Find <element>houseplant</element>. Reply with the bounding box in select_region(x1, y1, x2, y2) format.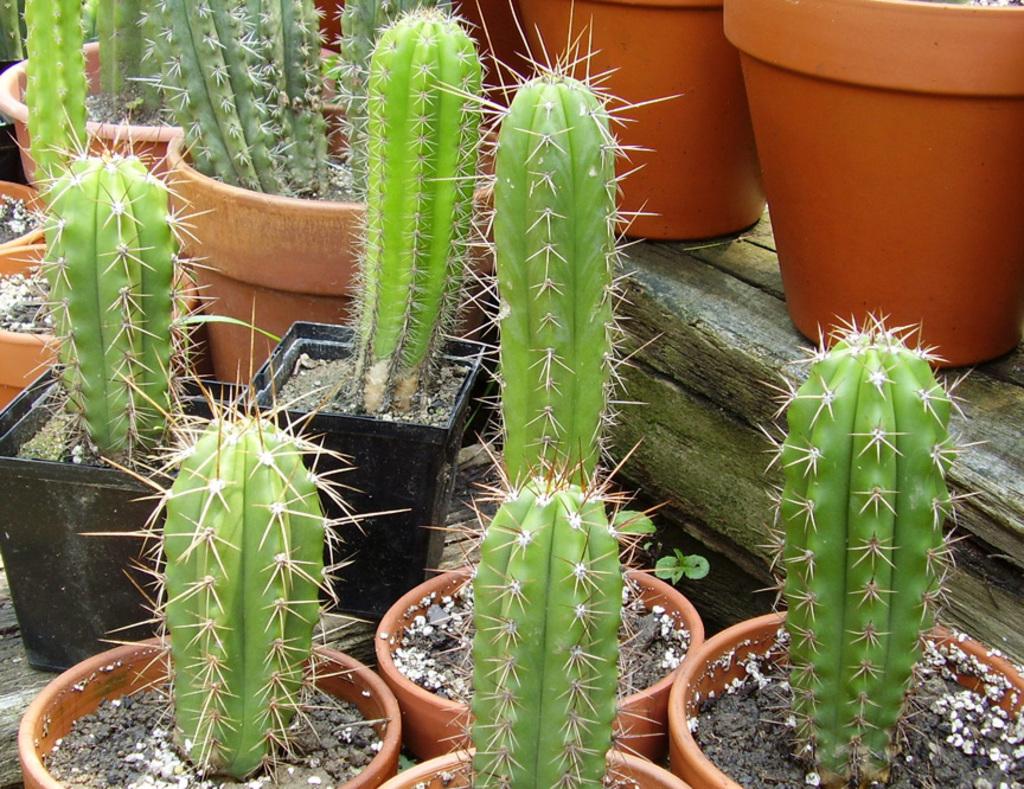
select_region(664, 306, 1023, 788).
